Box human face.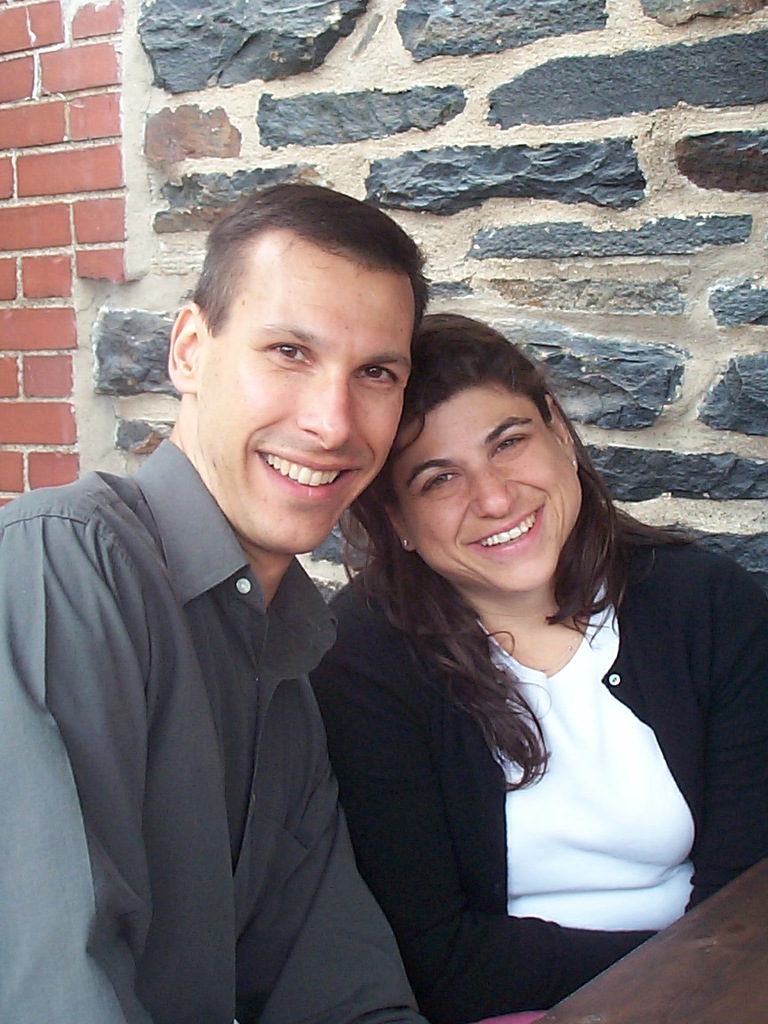
[x1=196, y1=252, x2=418, y2=549].
